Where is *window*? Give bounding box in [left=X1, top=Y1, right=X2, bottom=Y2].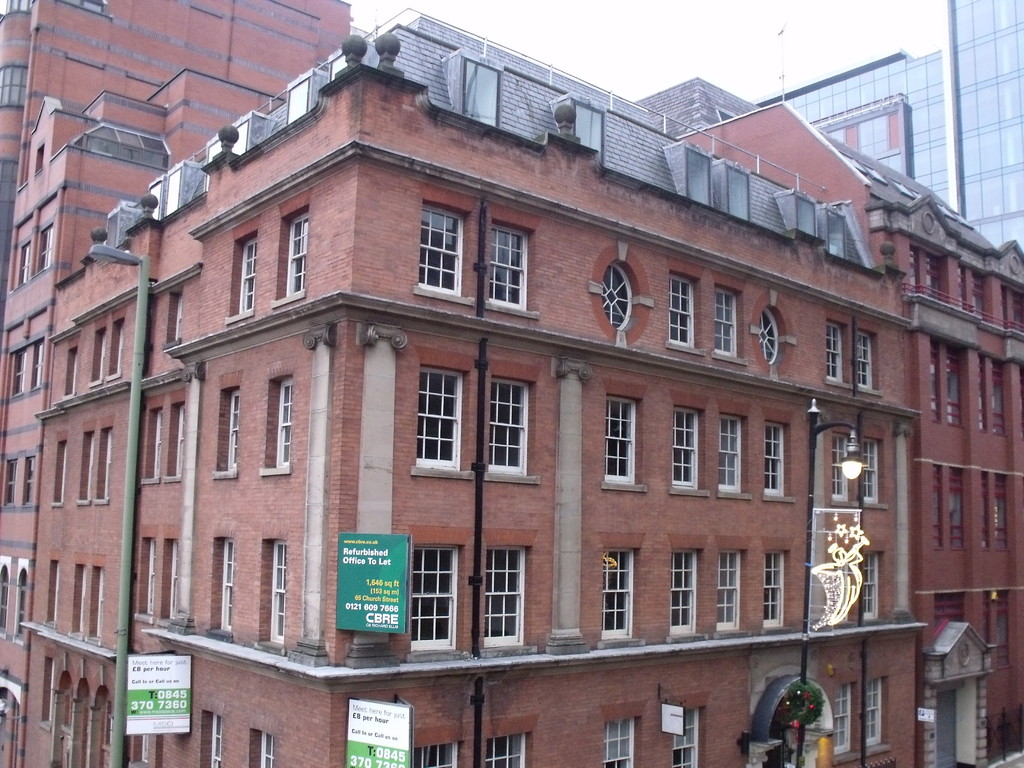
[left=856, top=668, right=891, bottom=755].
